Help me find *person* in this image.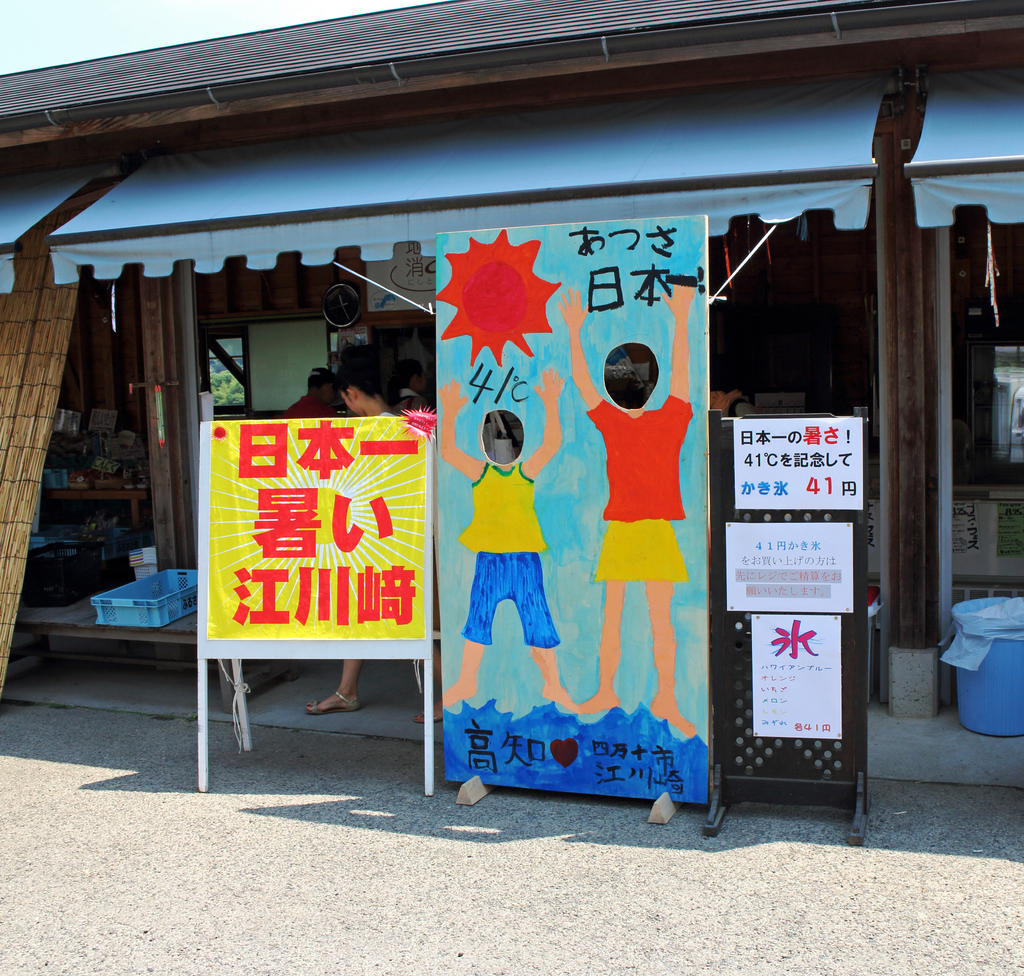
Found it: (301,341,440,722).
